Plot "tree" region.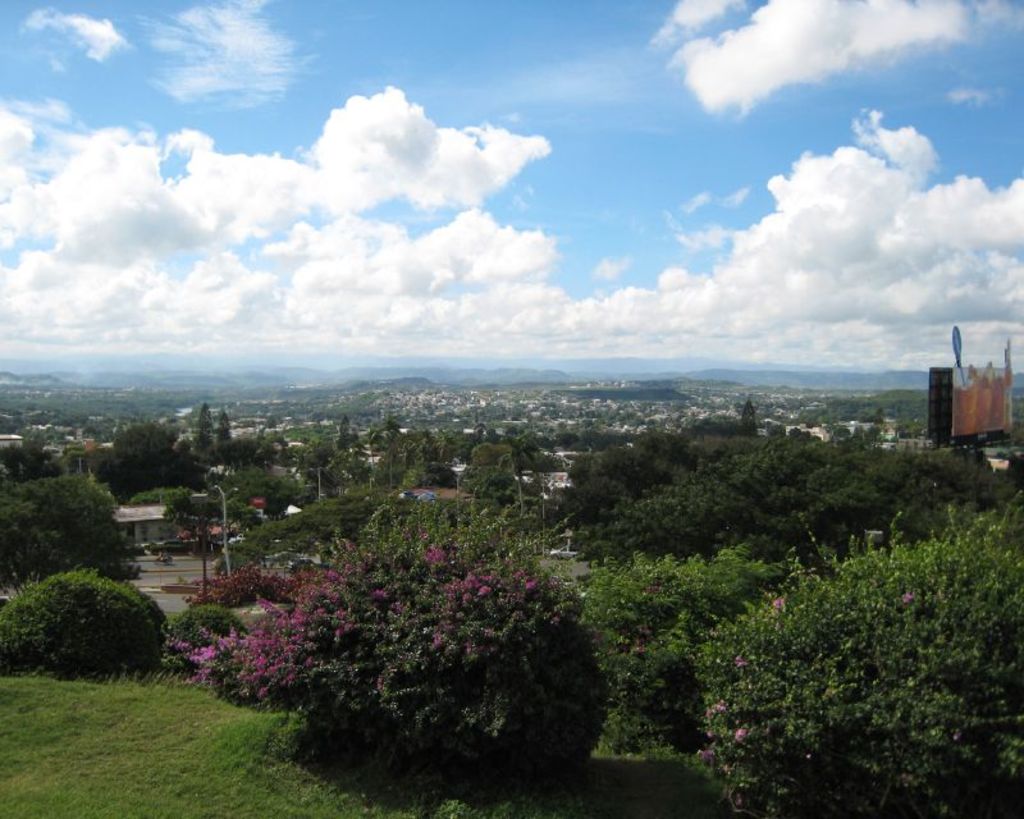
Plotted at <box>337,413,361,447</box>.
